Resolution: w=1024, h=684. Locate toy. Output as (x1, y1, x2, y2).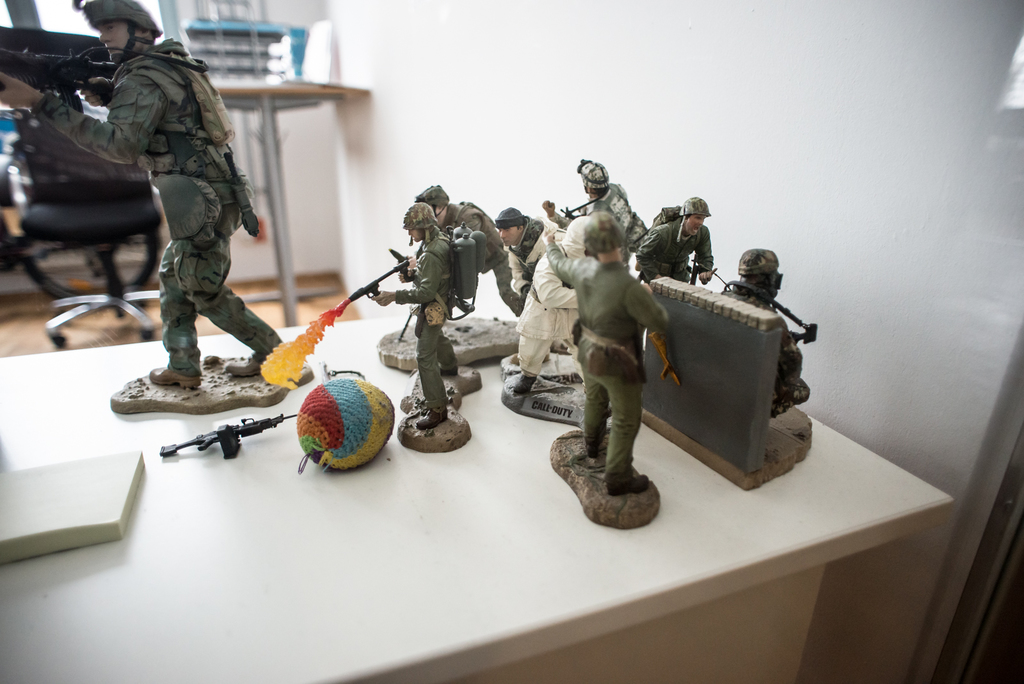
(0, 0, 310, 409).
